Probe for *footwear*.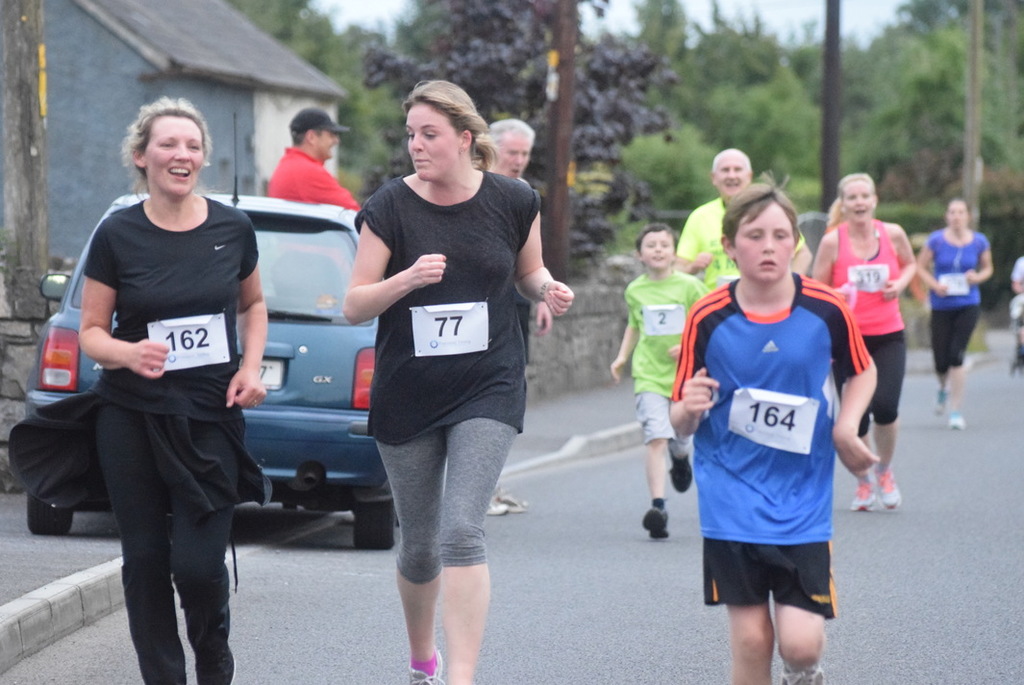
Probe result: [490, 487, 526, 511].
